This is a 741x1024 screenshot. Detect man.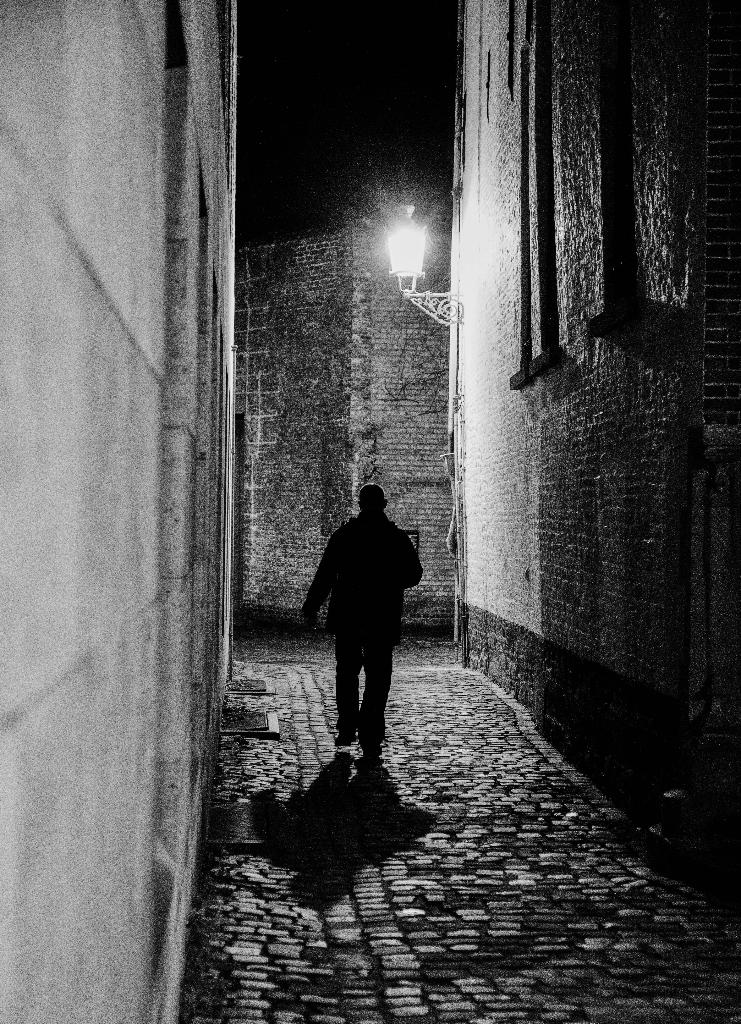
rect(298, 474, 433, 764).
